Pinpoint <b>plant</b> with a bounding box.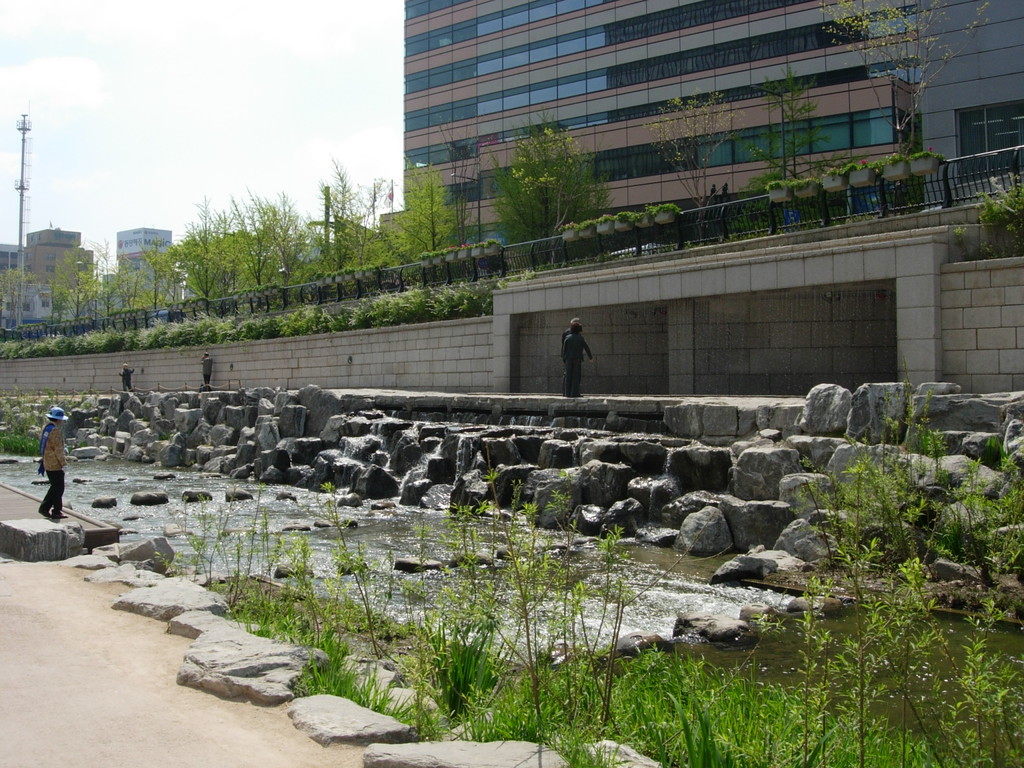
765 179 788 190.
